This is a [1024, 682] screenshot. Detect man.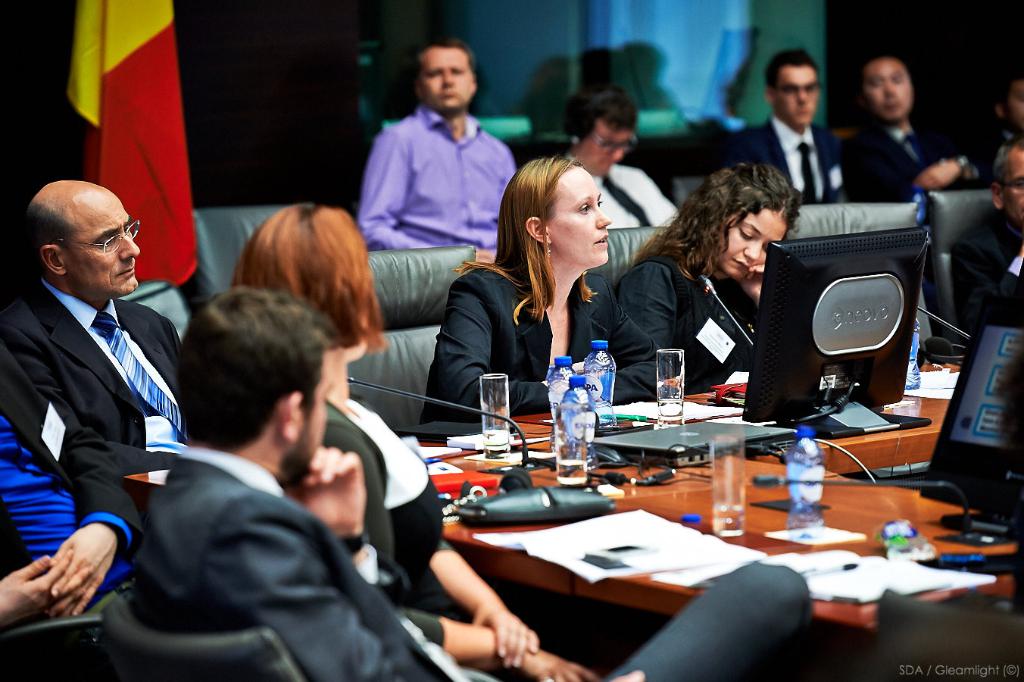
{"left": 130, "top": 286, "right": 817, "bottom": 681}.
